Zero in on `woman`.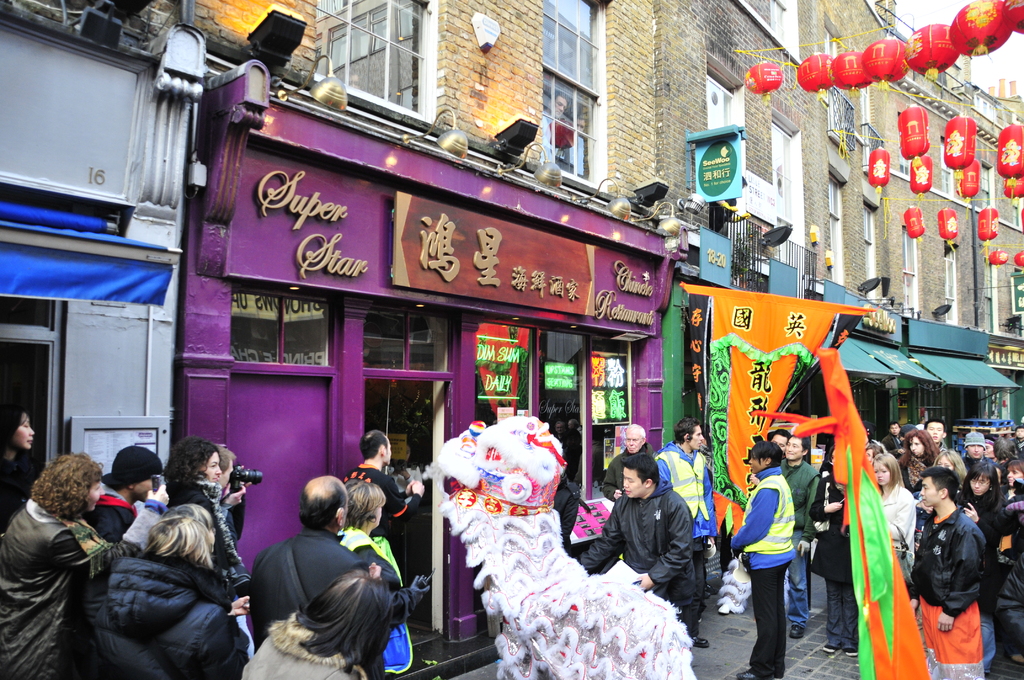
Zeroed in: crop(730, 440, 797, 679).
